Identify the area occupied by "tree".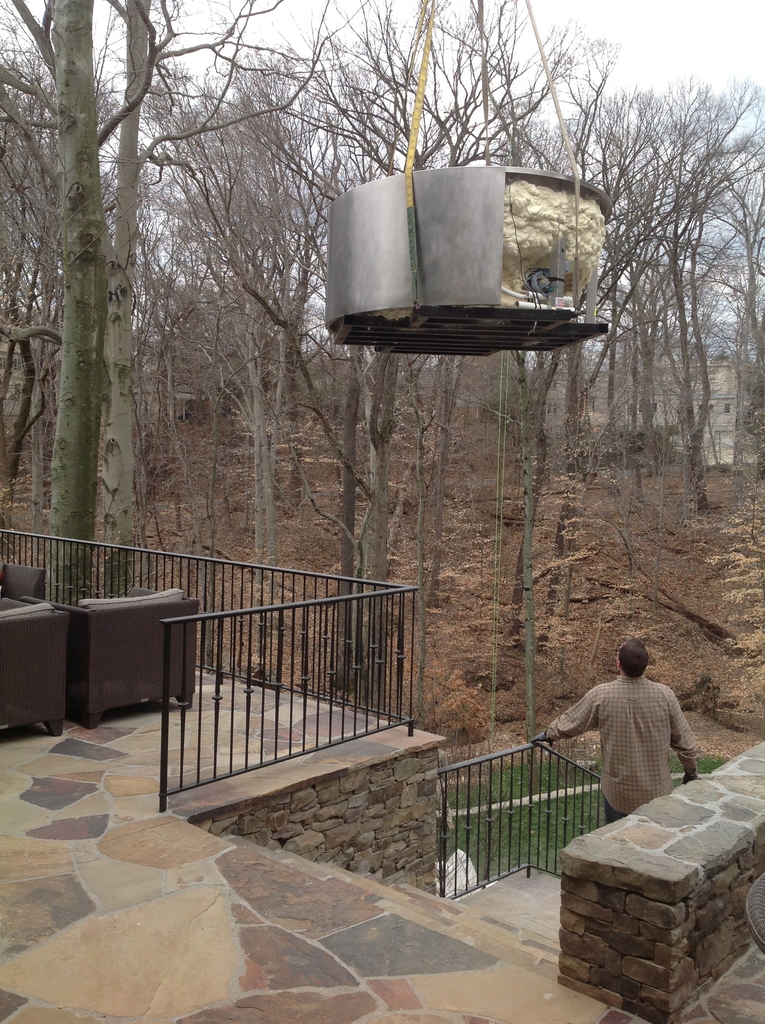
Area: bbox=(0, 0, 168, 598).
